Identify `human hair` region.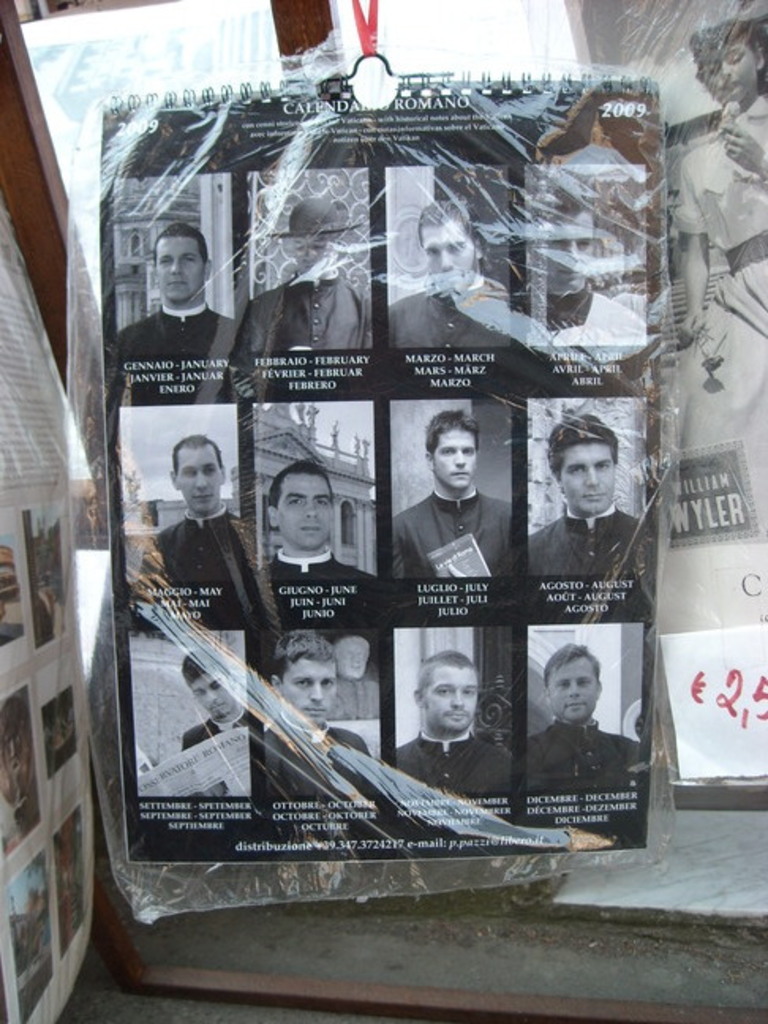
Region: box=[692, 22, 762, 71].
